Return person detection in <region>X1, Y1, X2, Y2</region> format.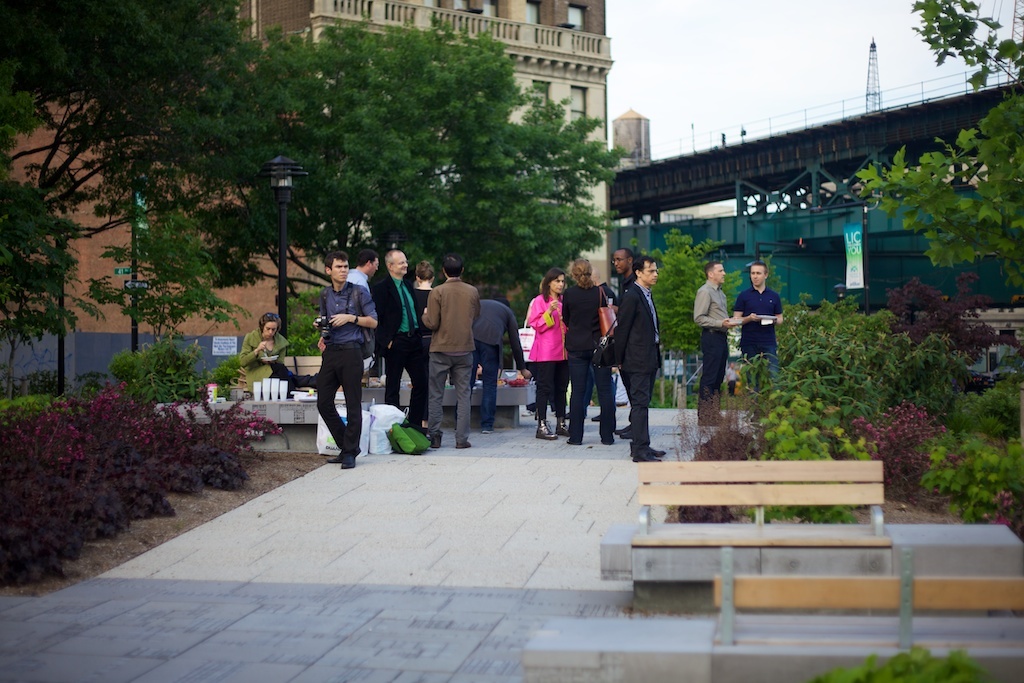
<region>612, 255, 662, 467</region>.
